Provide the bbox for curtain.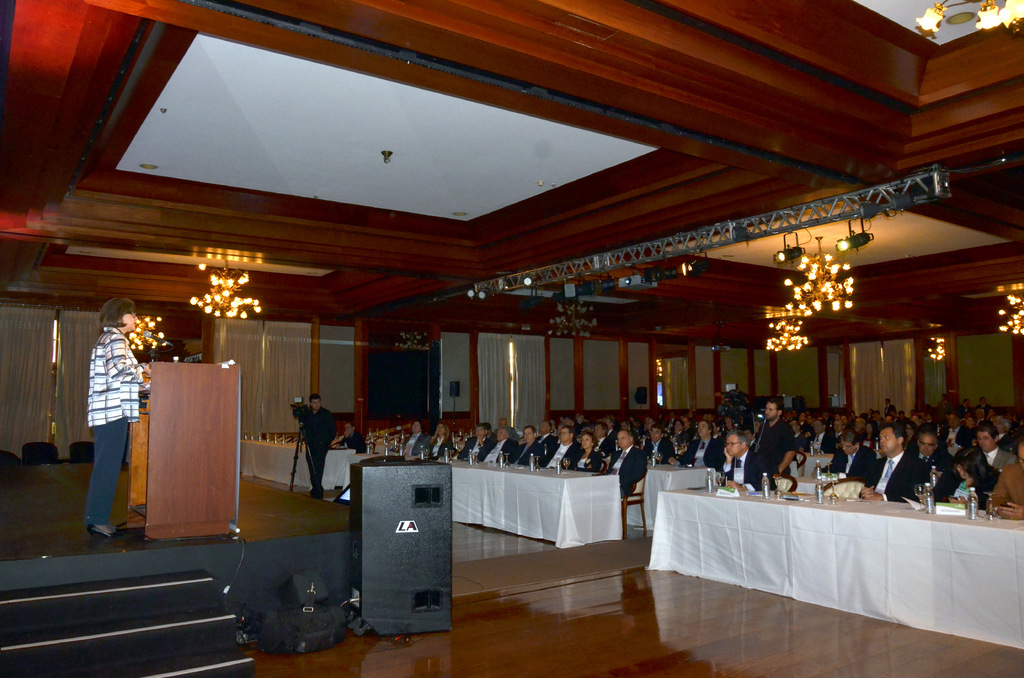
[884,339,917,414].
